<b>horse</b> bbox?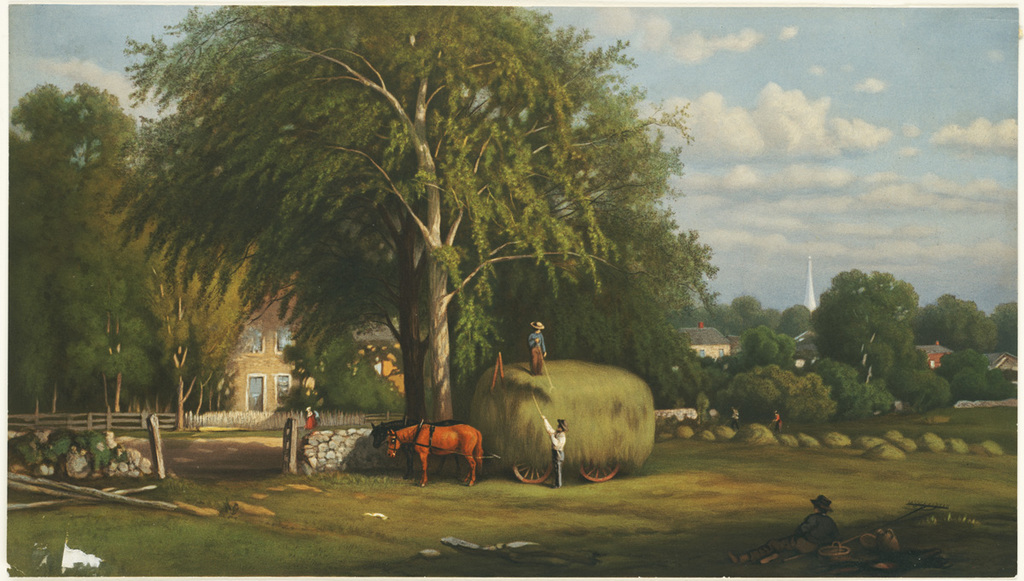
x1=384 y1=421 x2=486 y2=486
